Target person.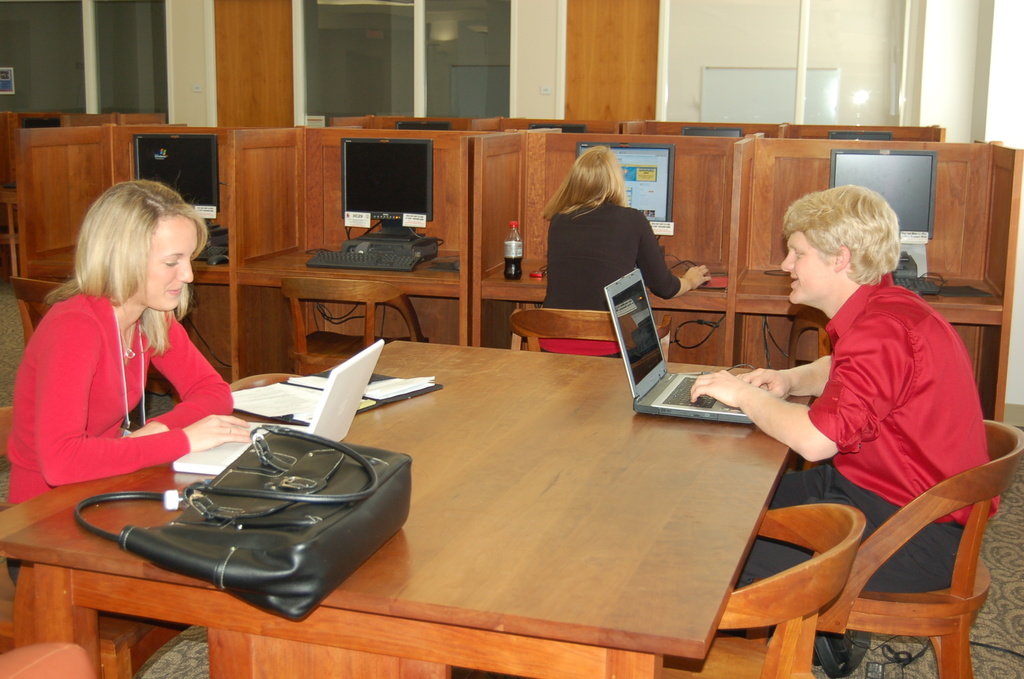
Target region: rect(3, 182, 251, 632).
